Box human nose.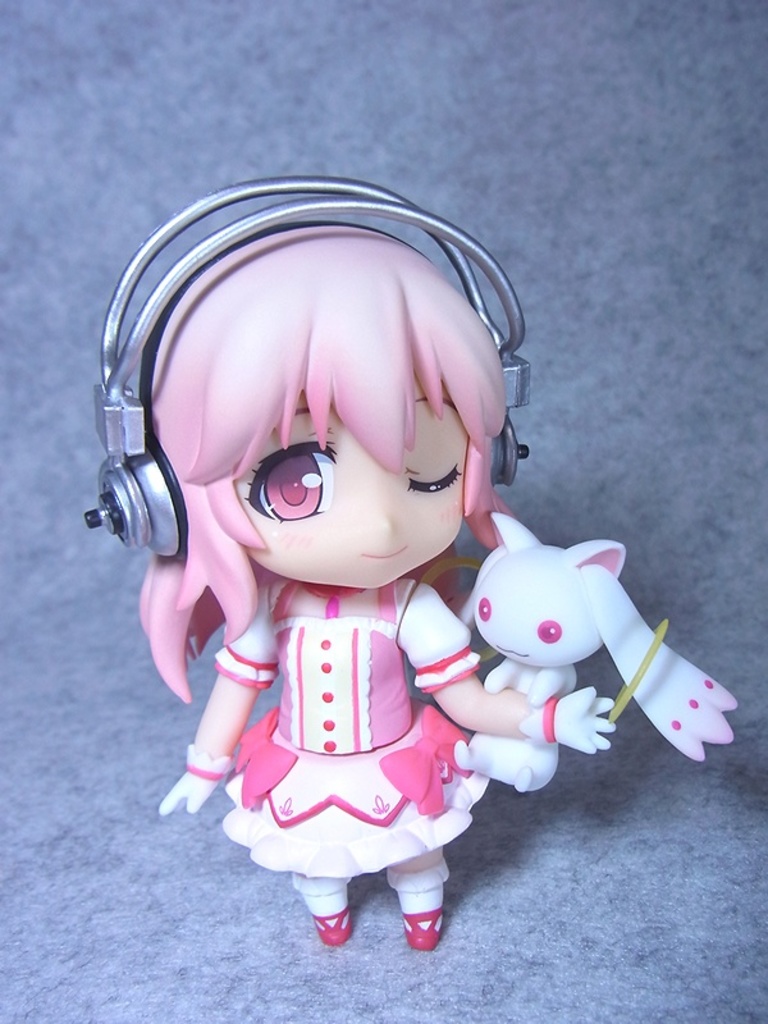
region(372, 500, 392, 536).
